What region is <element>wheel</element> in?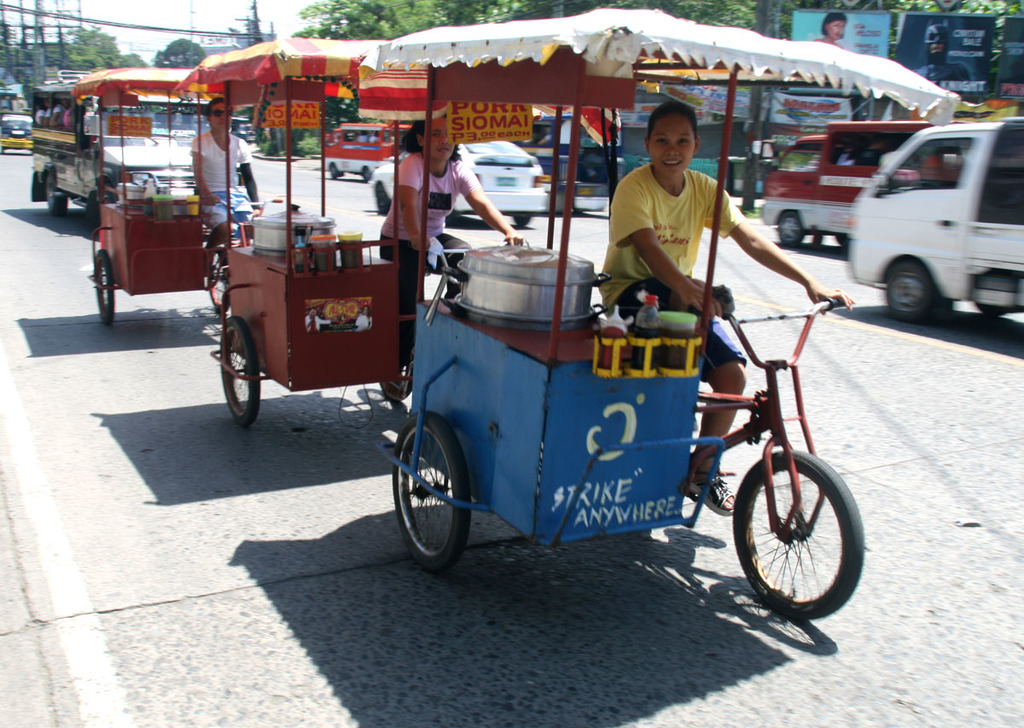
(733, 433, 845, 620).
